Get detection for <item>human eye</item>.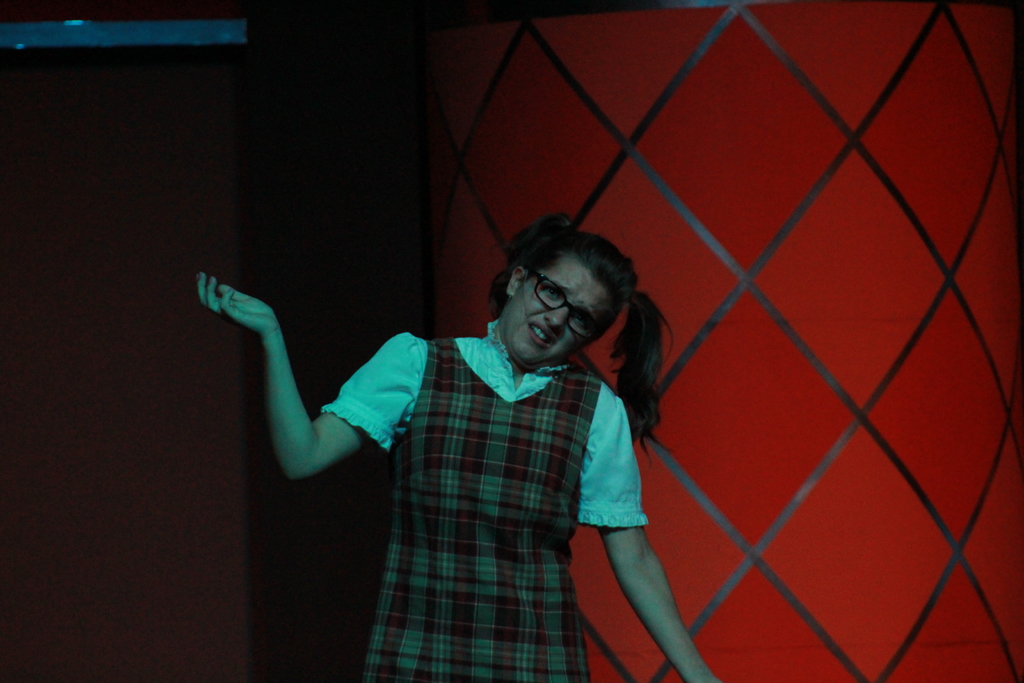
Detection: [left=542, top=286, right=566, bottom=302].
